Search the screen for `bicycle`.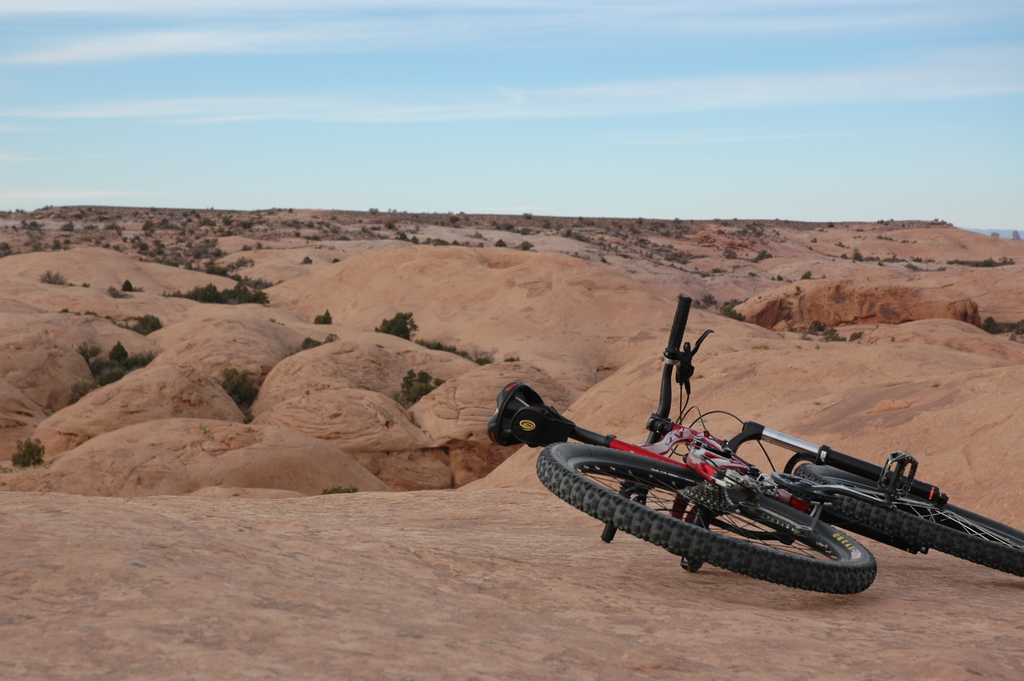
Found at select_region(490, 288, 1023, 580).
